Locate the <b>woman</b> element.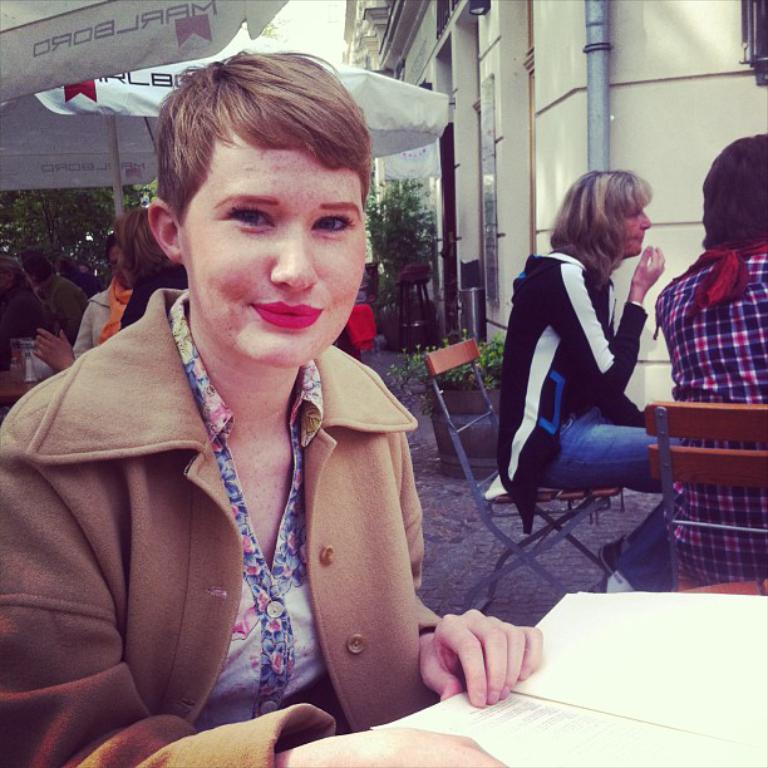
Element bbox: locate(496, 169, 686, 595).
